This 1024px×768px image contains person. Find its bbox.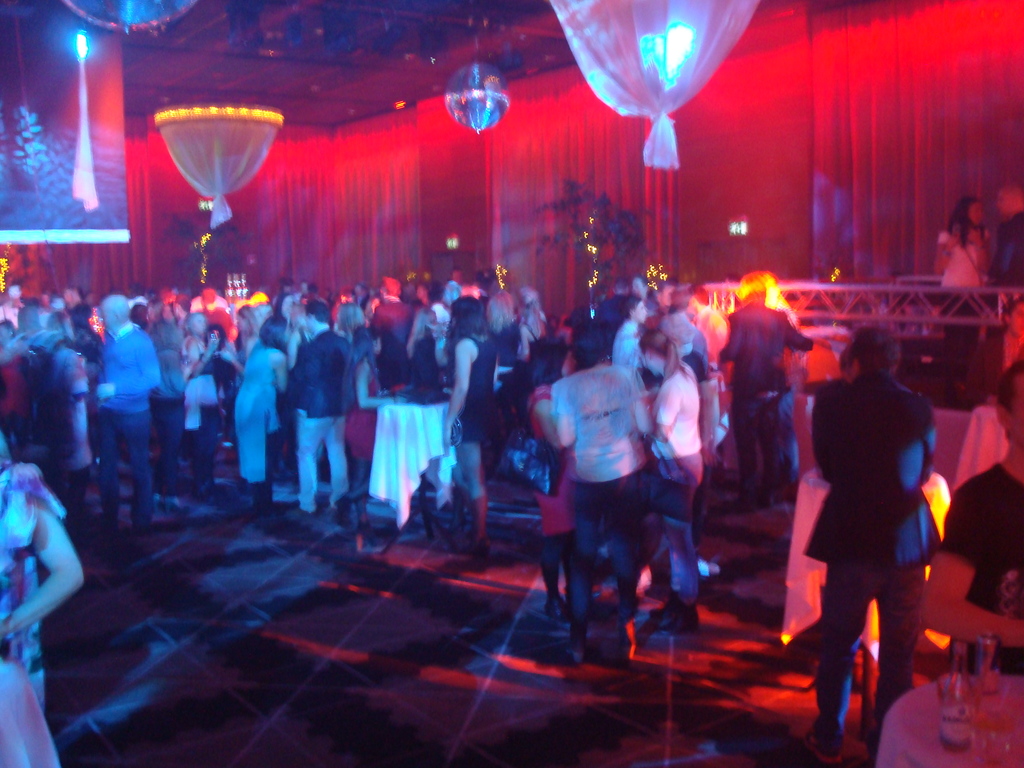
BBox(925, 195, 992, 386).
